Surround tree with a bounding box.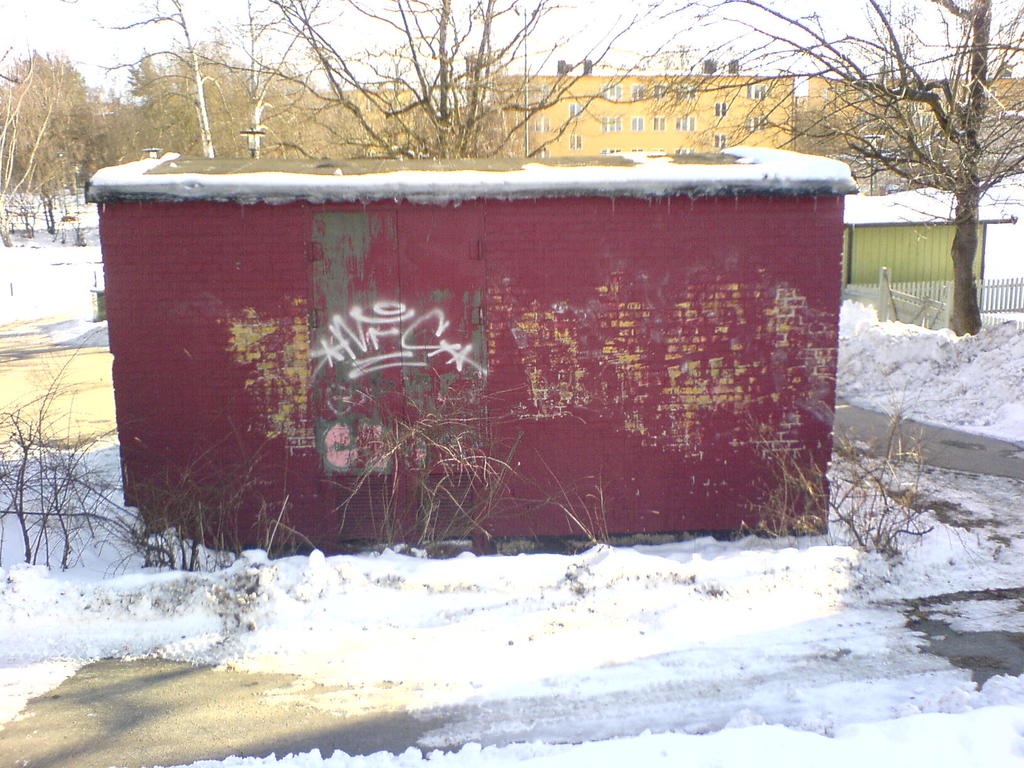
crop(192, 0, 333, 157).
